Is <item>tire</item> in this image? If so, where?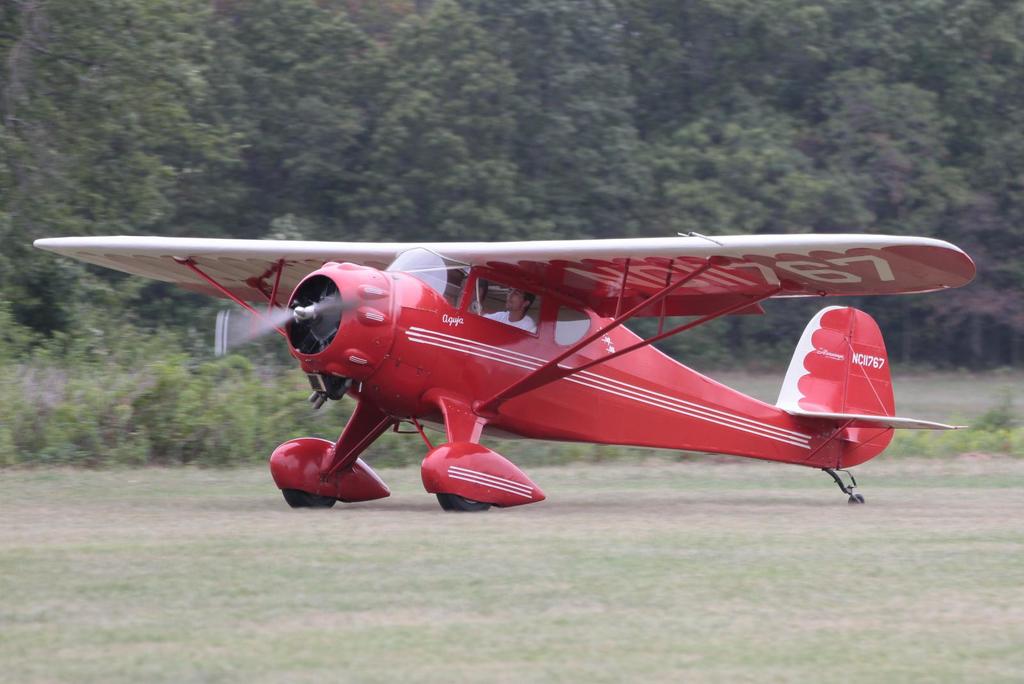
Yes, at {"x1": 281, "y1": 489, "x2": 337, "y2": 507}.
